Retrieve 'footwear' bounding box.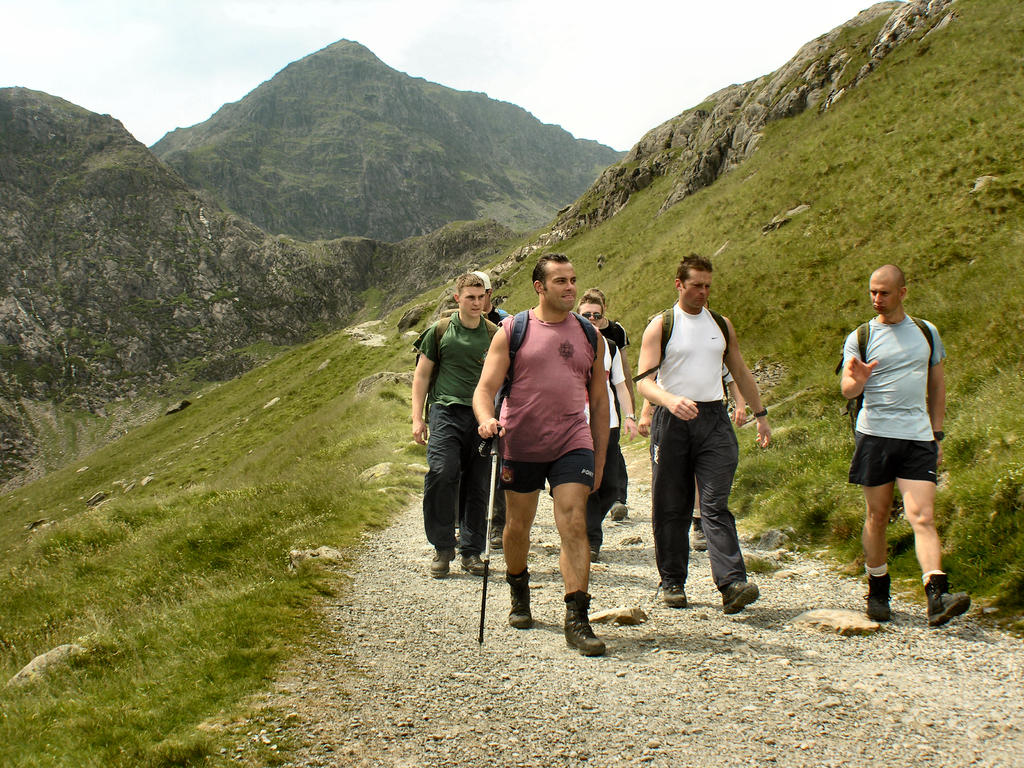
Bounding box: (860,576,887,637).
